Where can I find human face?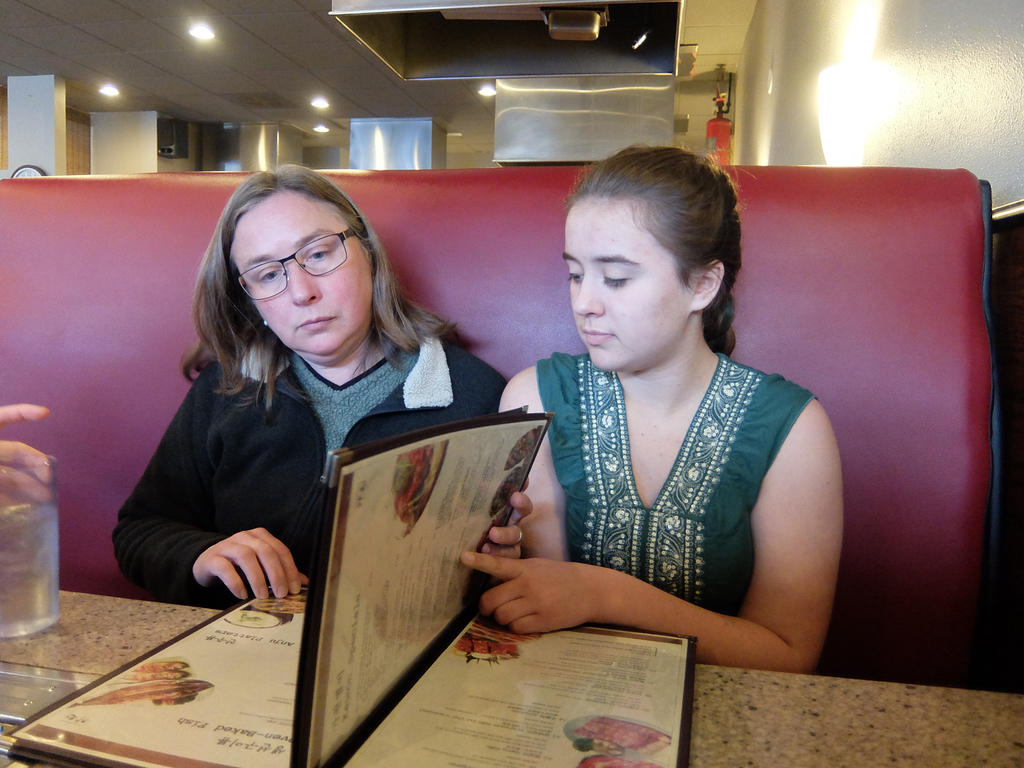
You can find it at {"left": 556, "top": 195, "right": 697, "bottom": 373}.
